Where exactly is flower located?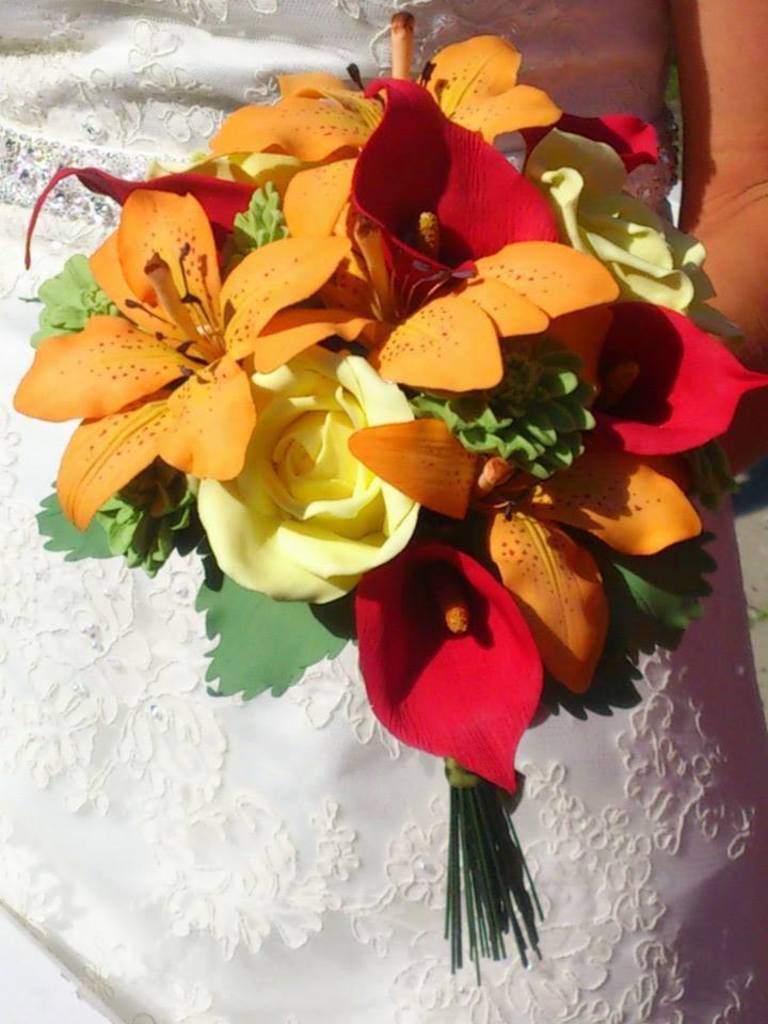
Its bounding box is BBox(31, 183, 378, 489).
